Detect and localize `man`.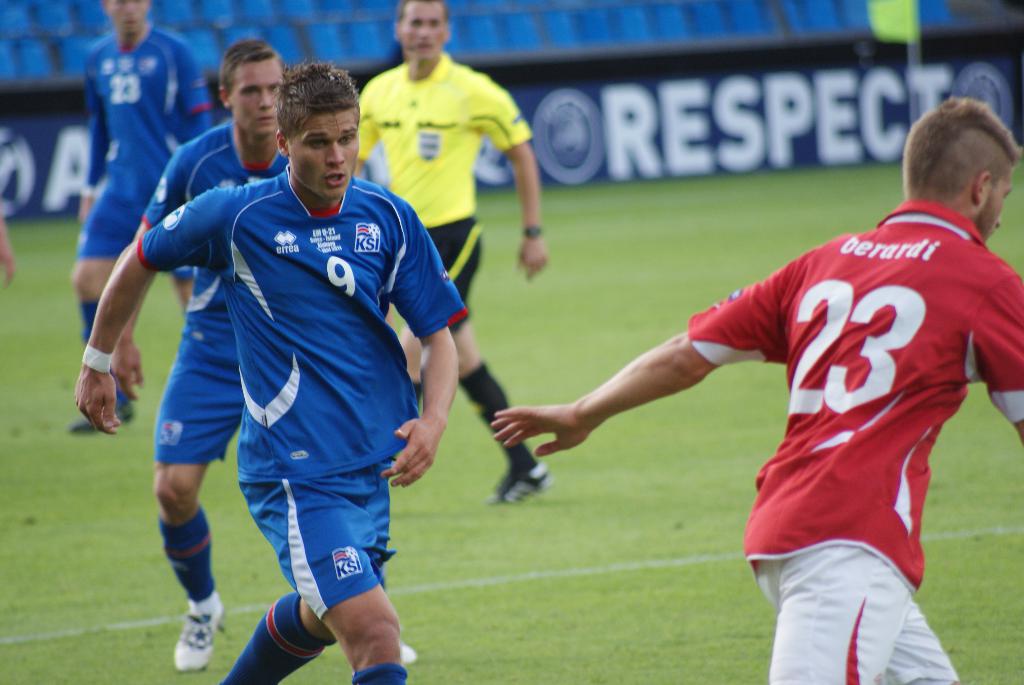
Localized at x1=353, y1=0, x2=548, y2=502.
